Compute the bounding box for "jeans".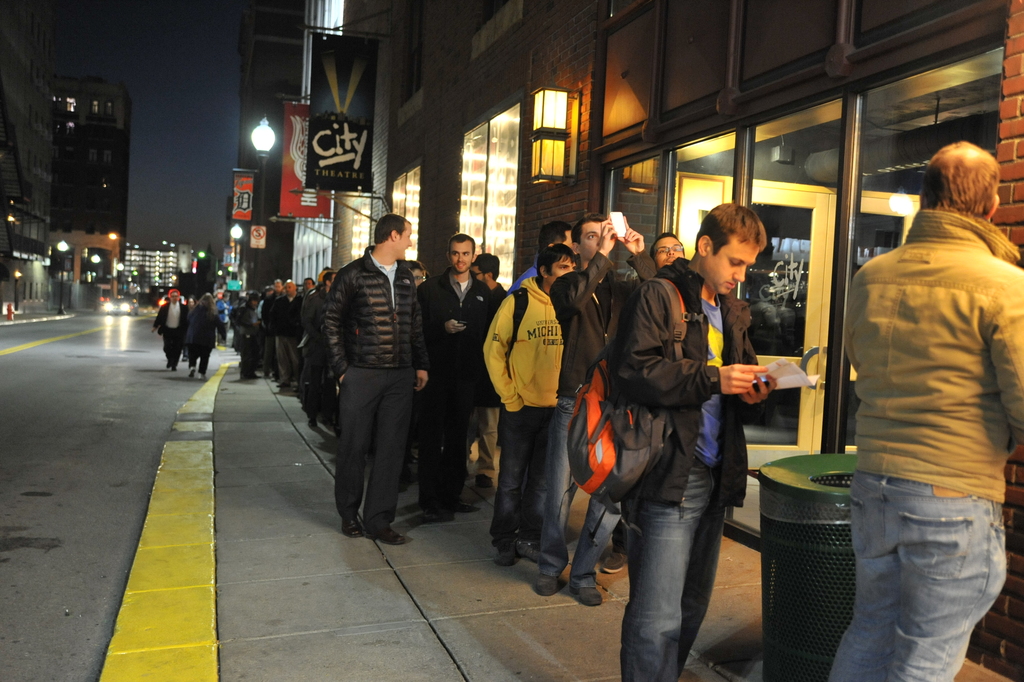
[left=539, top=398, right=615, bottom=587].
